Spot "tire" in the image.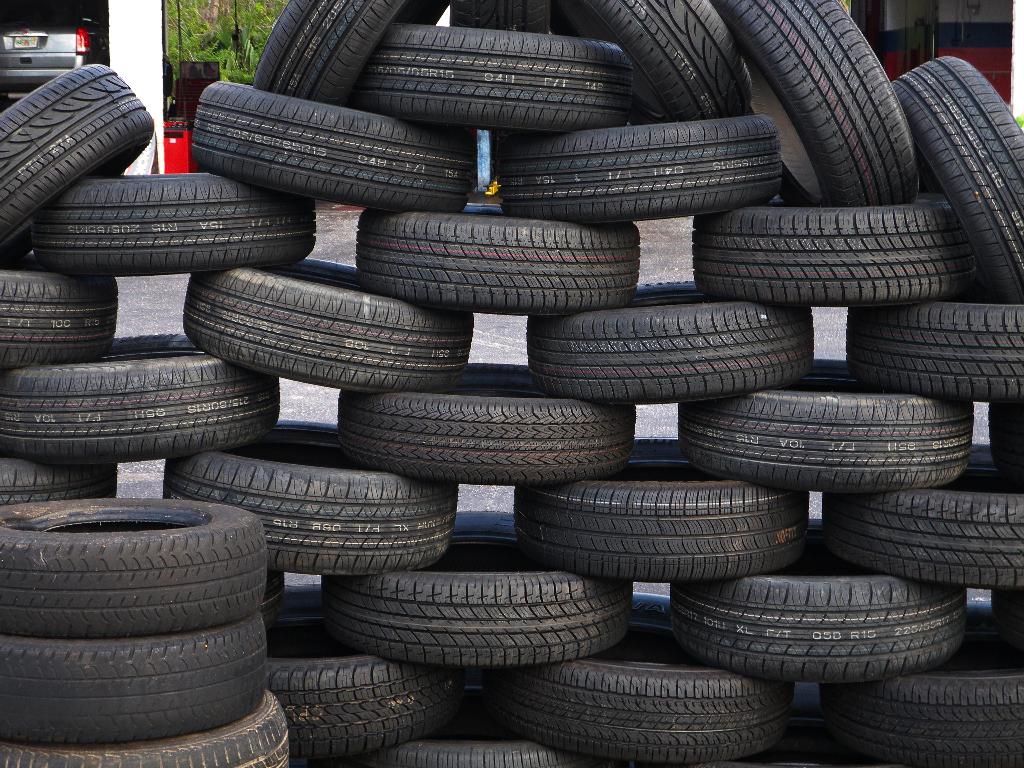
"tire" found at select_region(32, 172, 316, 270).
